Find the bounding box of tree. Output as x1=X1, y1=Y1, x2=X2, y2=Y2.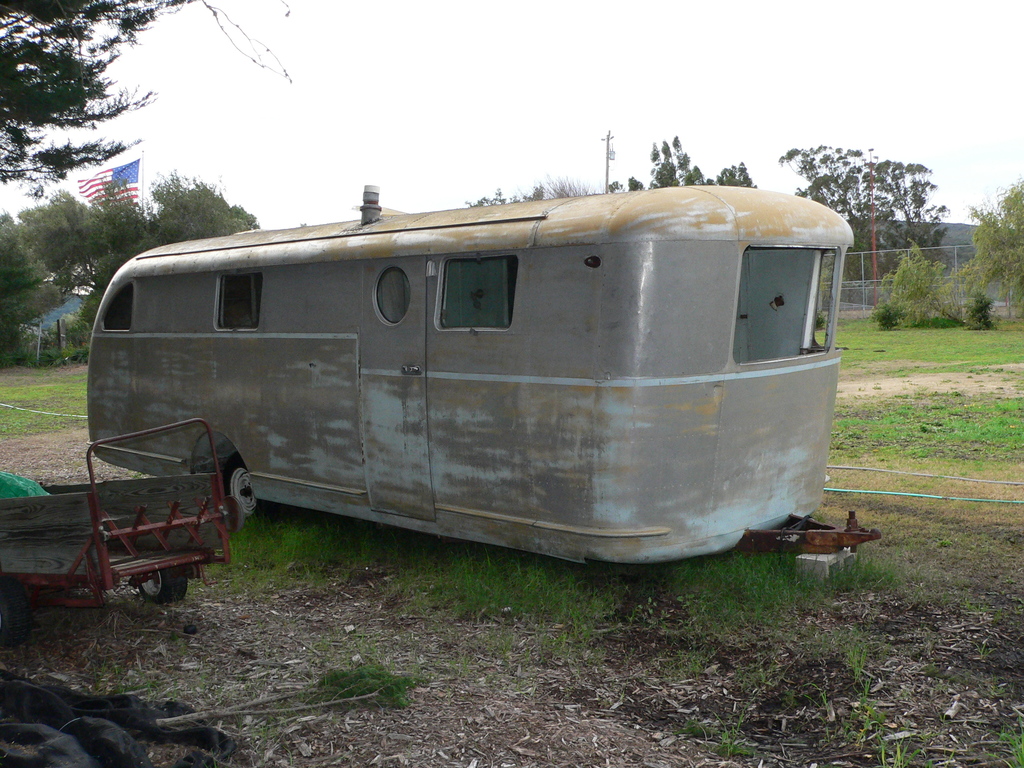
x1=963, y1=179, x2=1023, y2=328.
